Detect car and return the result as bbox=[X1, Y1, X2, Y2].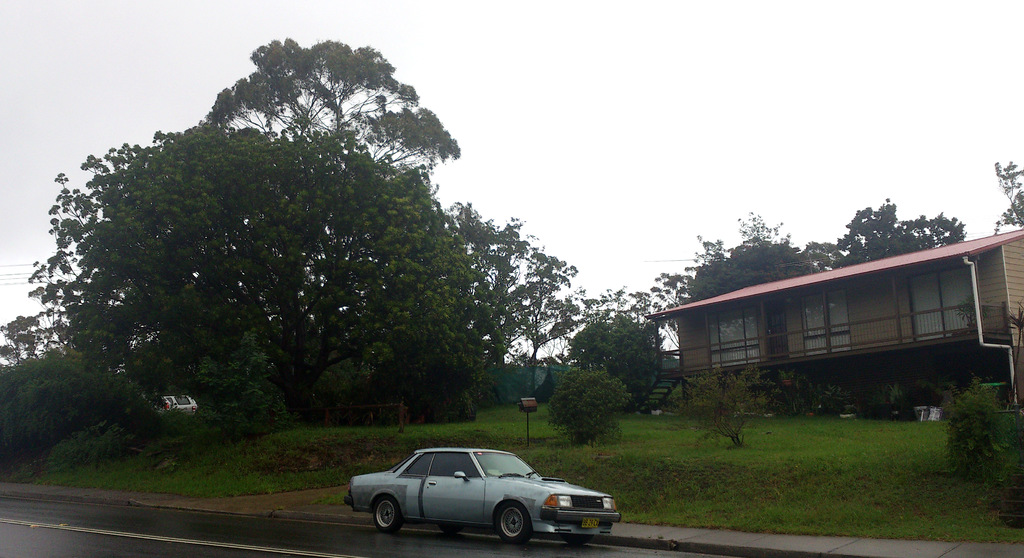
bbox=[165, 394, 199, 415].
